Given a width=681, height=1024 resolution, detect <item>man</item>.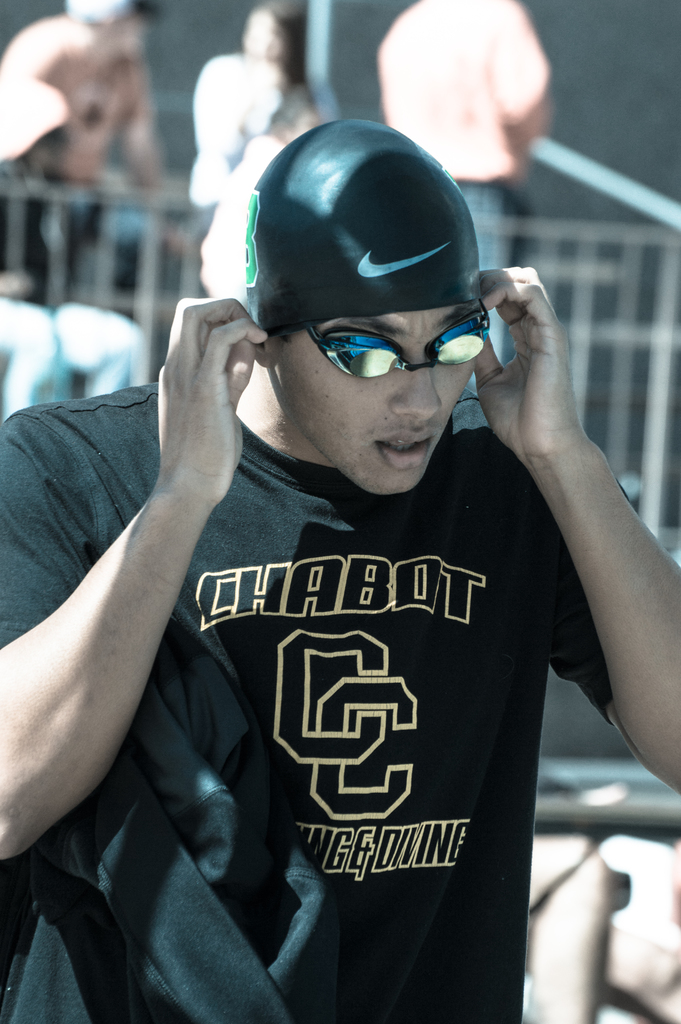
locate(0, 0, 204, 307).
